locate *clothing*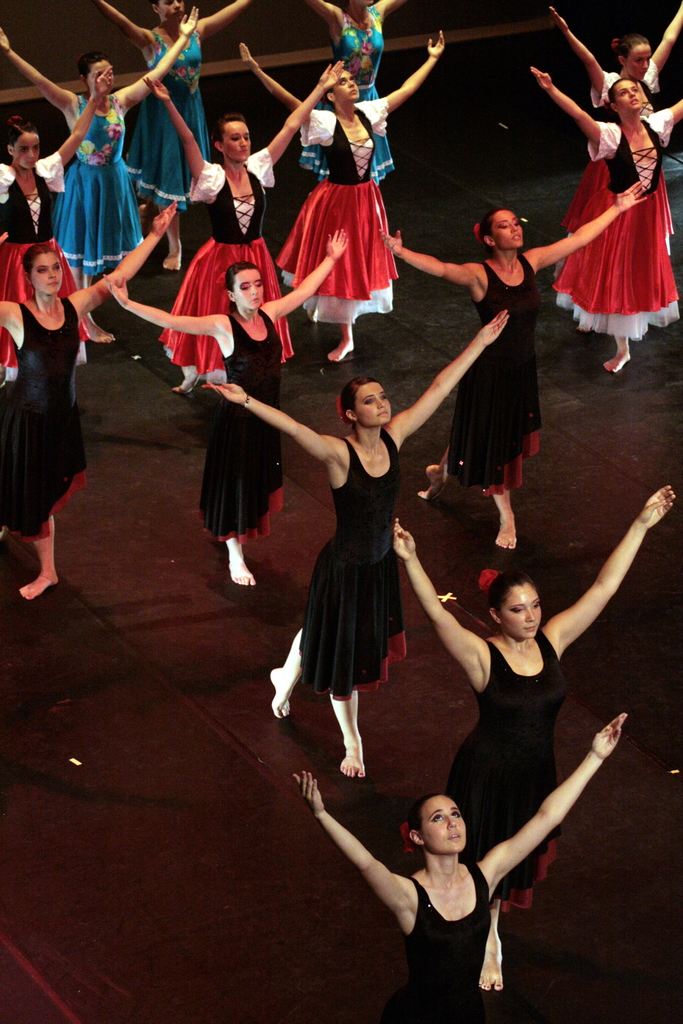
box(447, 248, 540, 498)
